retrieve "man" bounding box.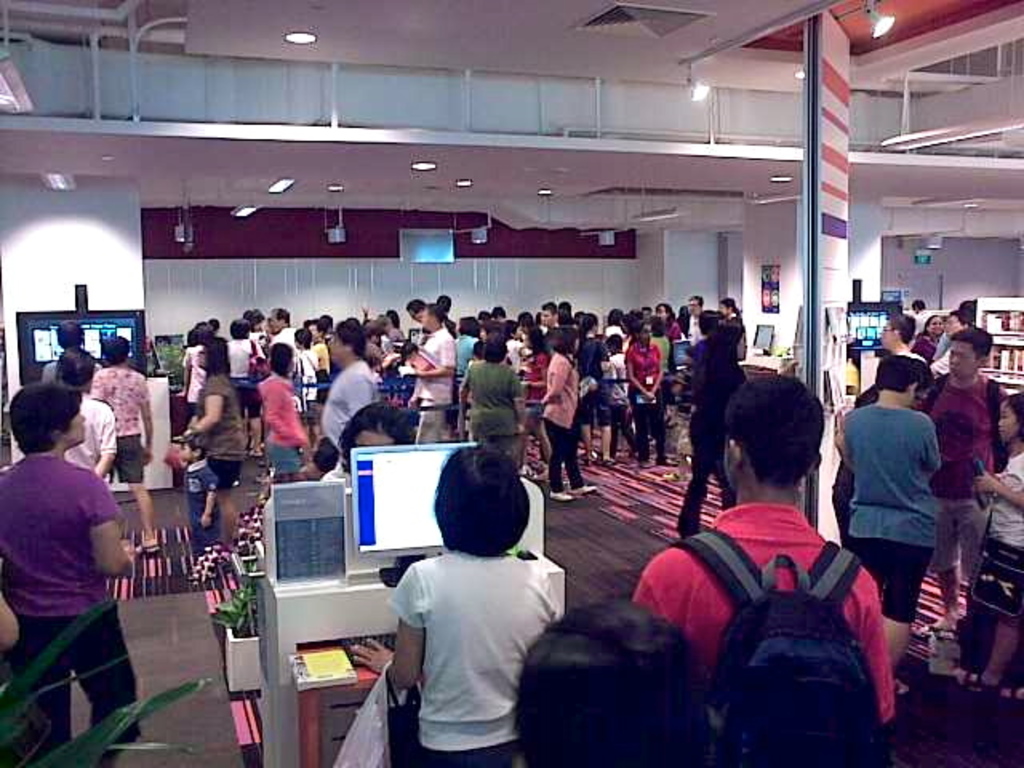
Bounding box: {"left": 91, "top": 333, "right": 163, "bottom": 557}.
